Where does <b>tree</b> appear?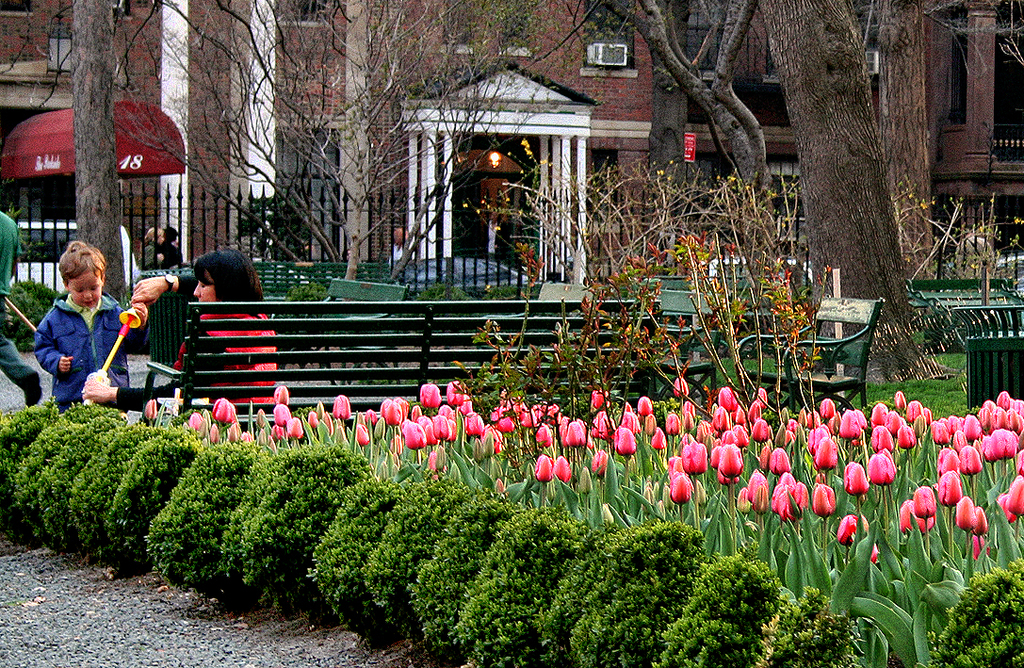
Appears at bbox(6, 0, 321, 349).
